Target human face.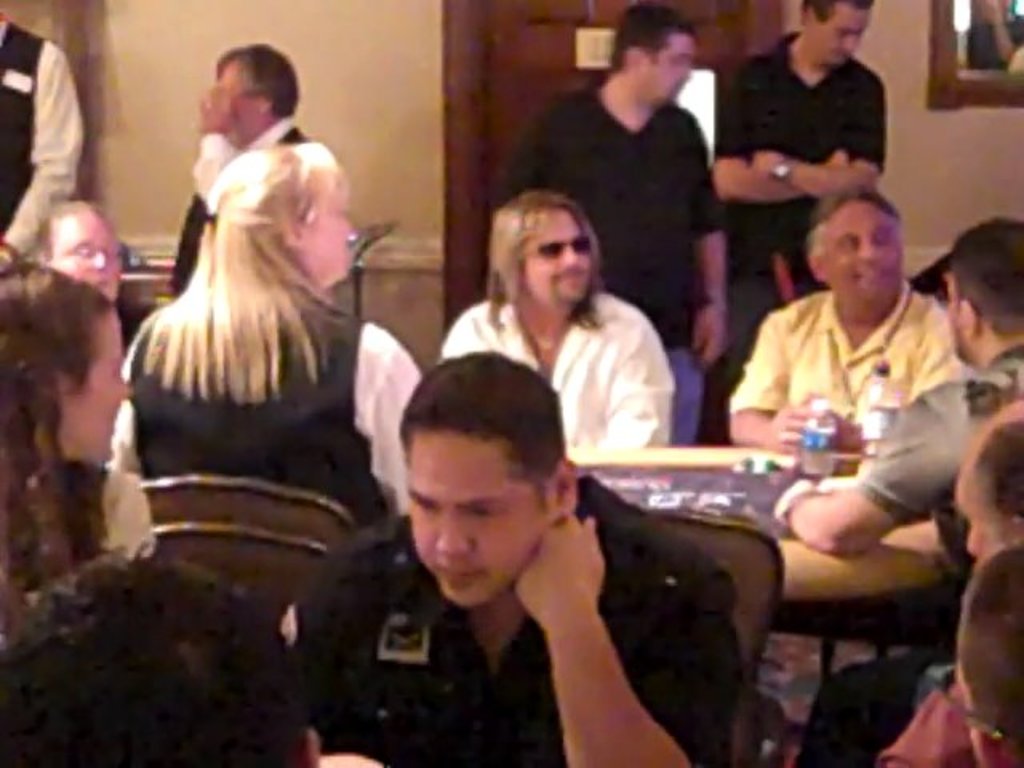
Target region: left=819, top=205, right=901, bottom=301.
